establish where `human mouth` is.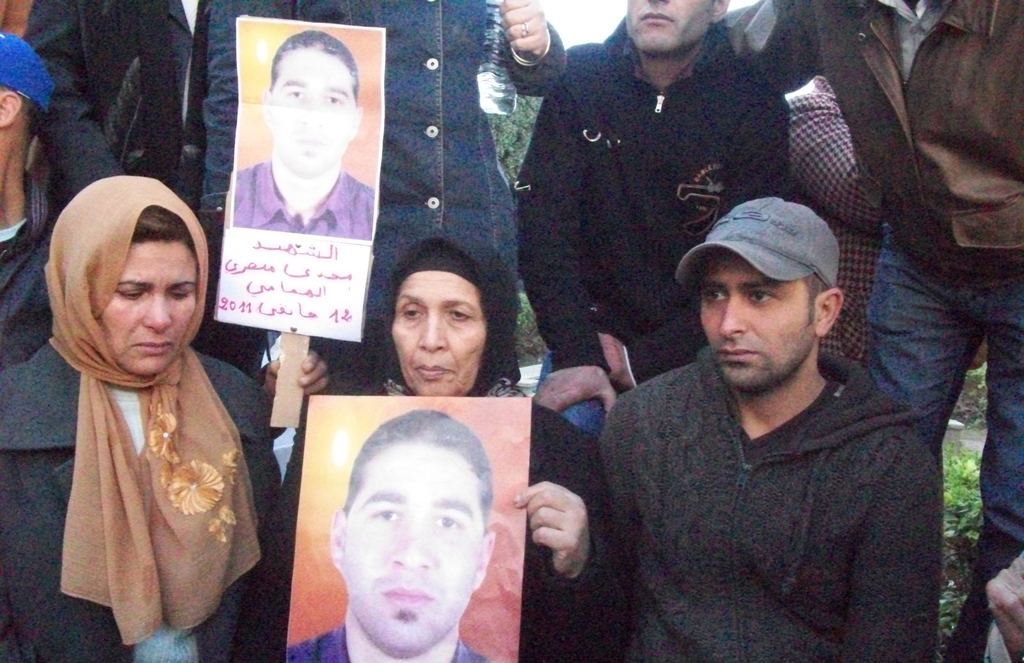
Established at {"x1": 382, "y1": 587, "x2": 431, "y2": 611}.
